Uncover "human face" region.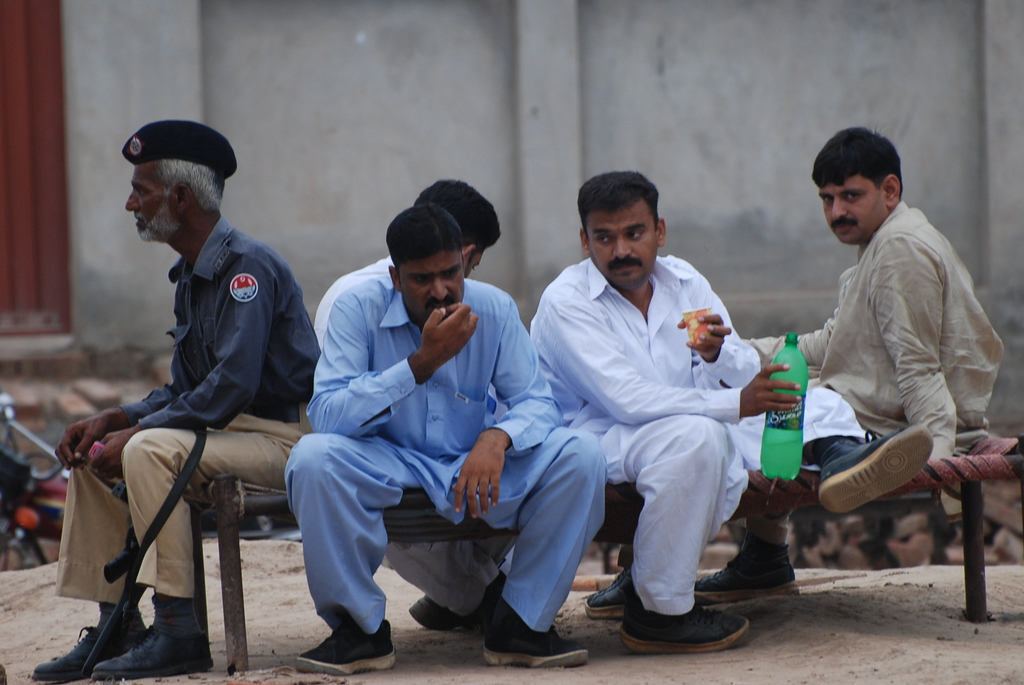
Uncovered: bbox=(464, 248, 484, 279).
